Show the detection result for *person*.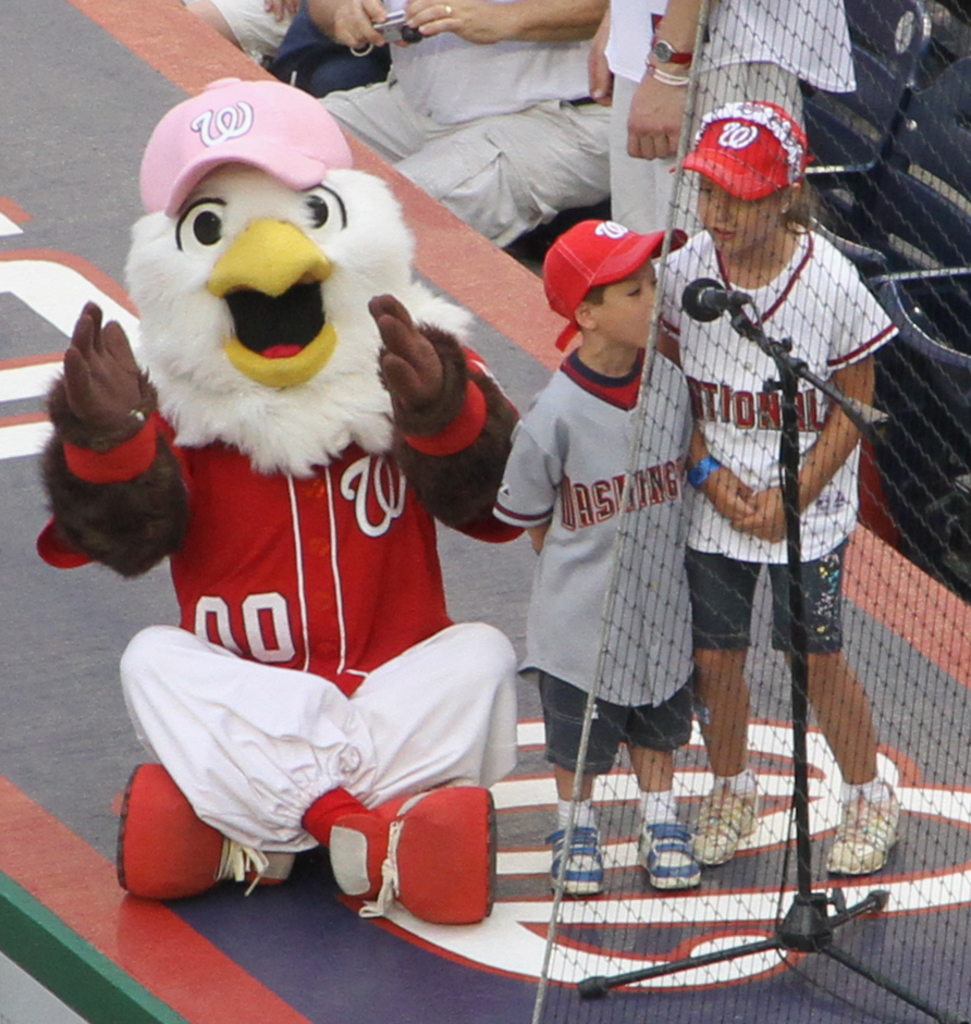
crop(648, 96, 906, 895).
